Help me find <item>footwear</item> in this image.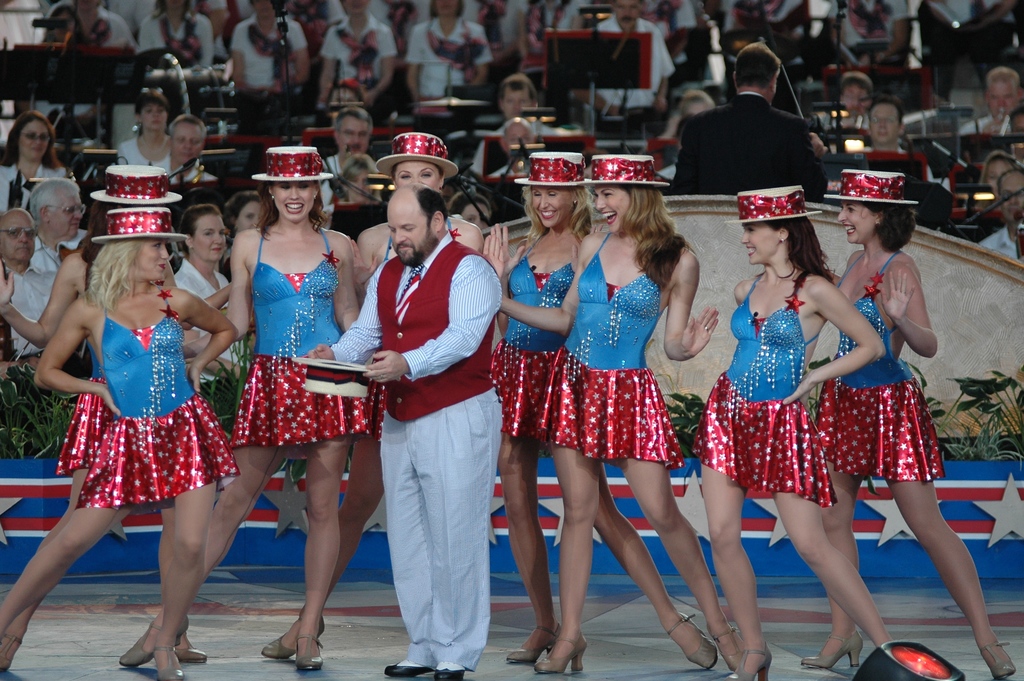
Found it: rect(264, 609, 327, 656).
